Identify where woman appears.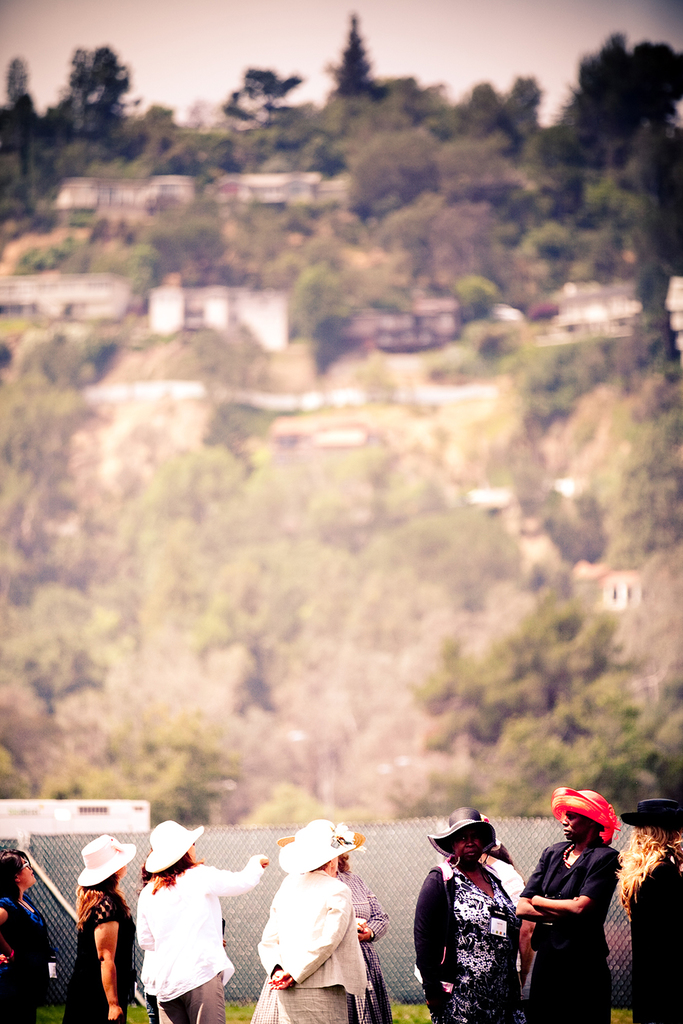
Appears at 62,836,137,1023.
